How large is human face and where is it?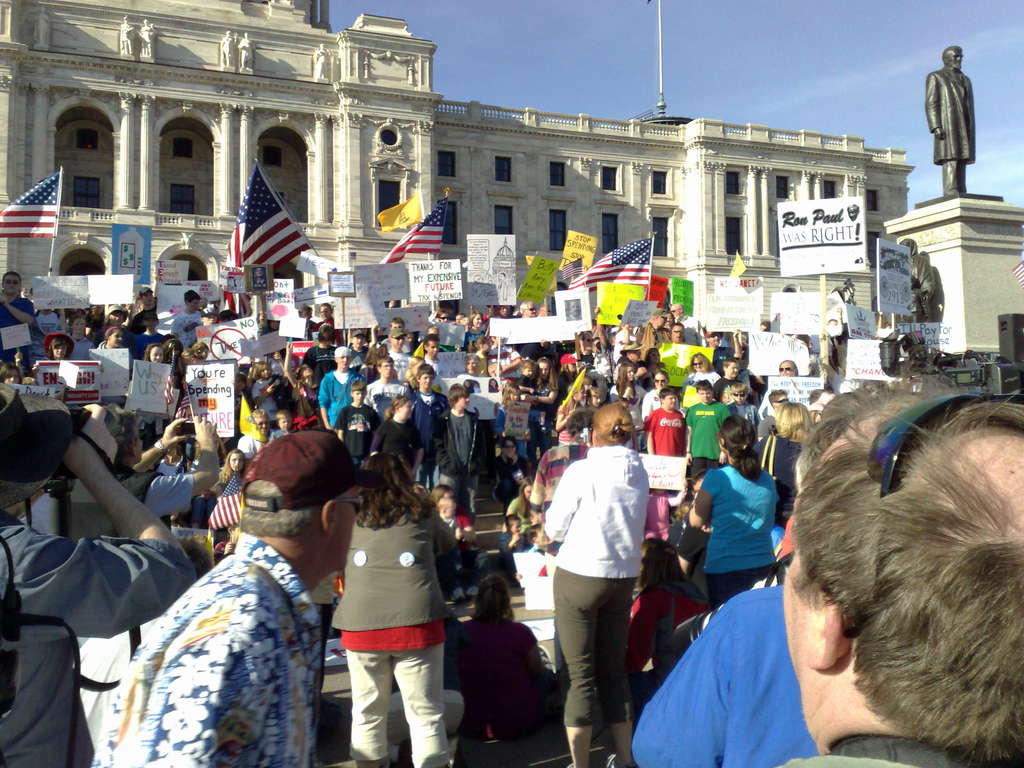
Bounding box: (665, 396, 674, 410).
